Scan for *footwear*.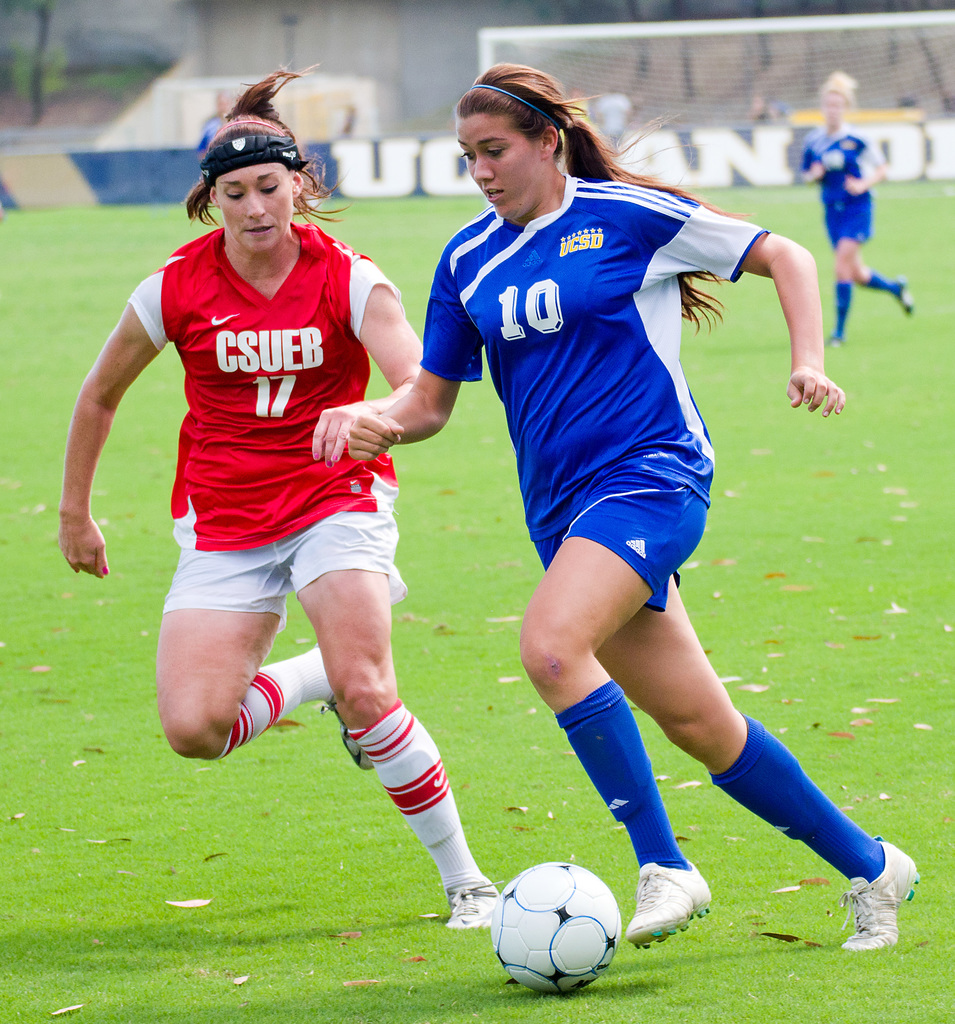
Scan result: BBox(621, 858, 726, 944).
